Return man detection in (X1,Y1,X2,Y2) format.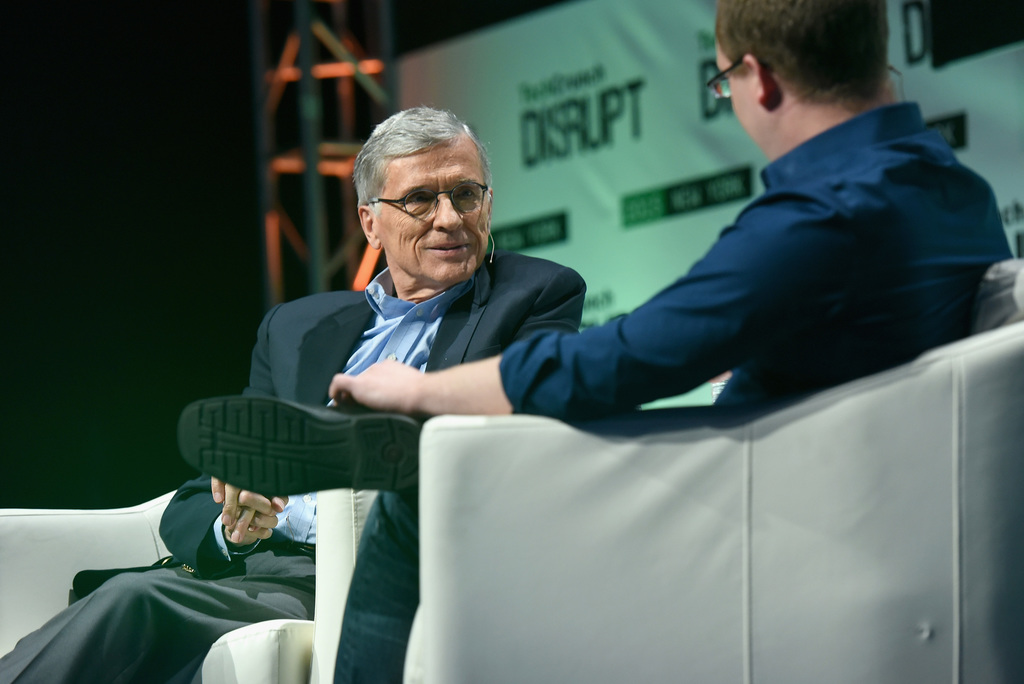
(175,0,1011,683).
